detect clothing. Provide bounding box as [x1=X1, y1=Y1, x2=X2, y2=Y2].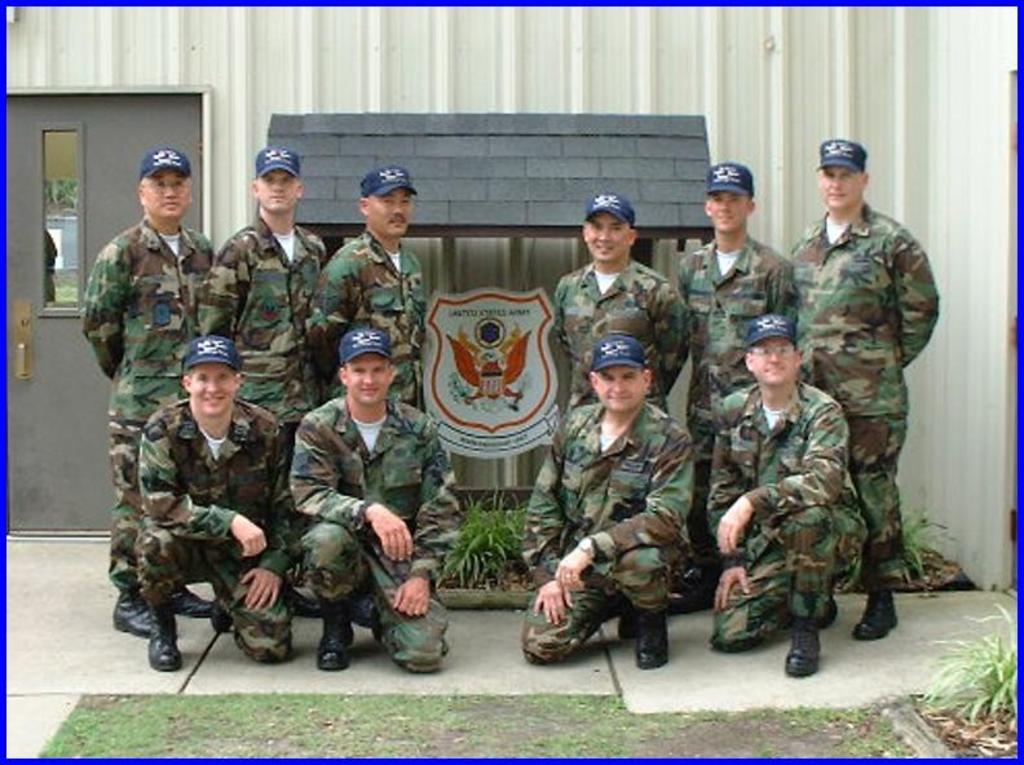
[x1=306, y1=230, x2=432, y2=410].
